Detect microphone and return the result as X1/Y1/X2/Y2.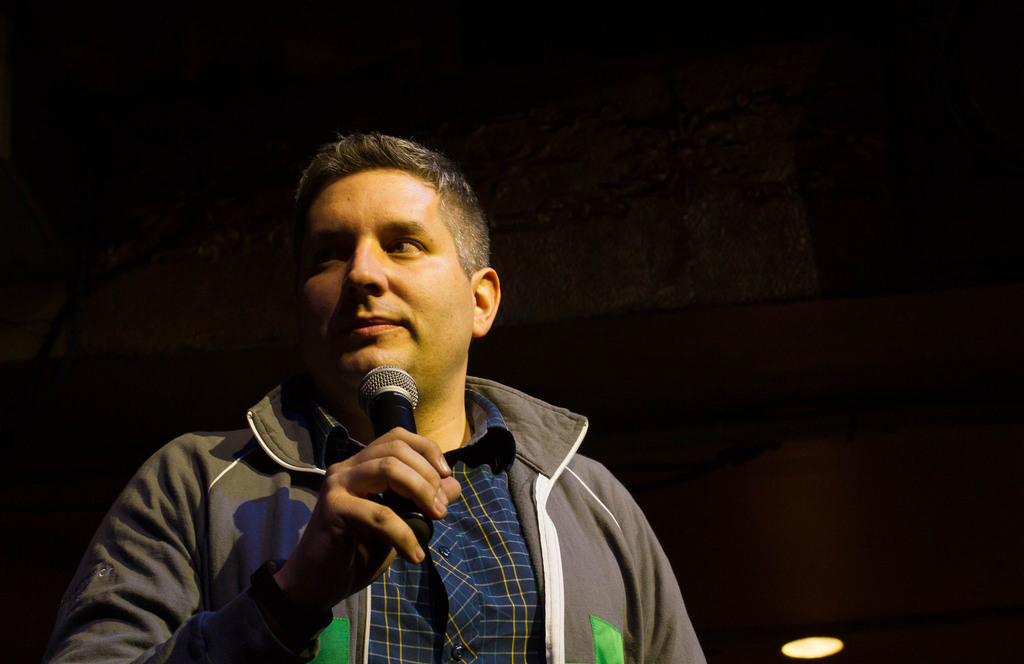
351/358/431/558.
